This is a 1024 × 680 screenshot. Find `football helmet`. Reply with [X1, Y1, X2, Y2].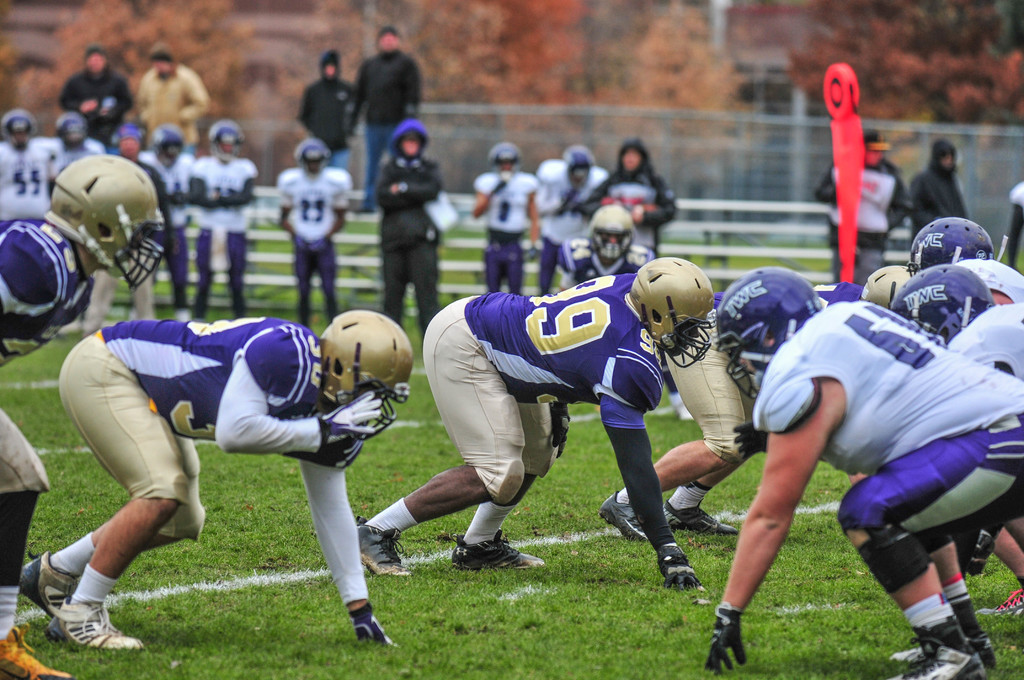
[111, 124, 154, 145].
